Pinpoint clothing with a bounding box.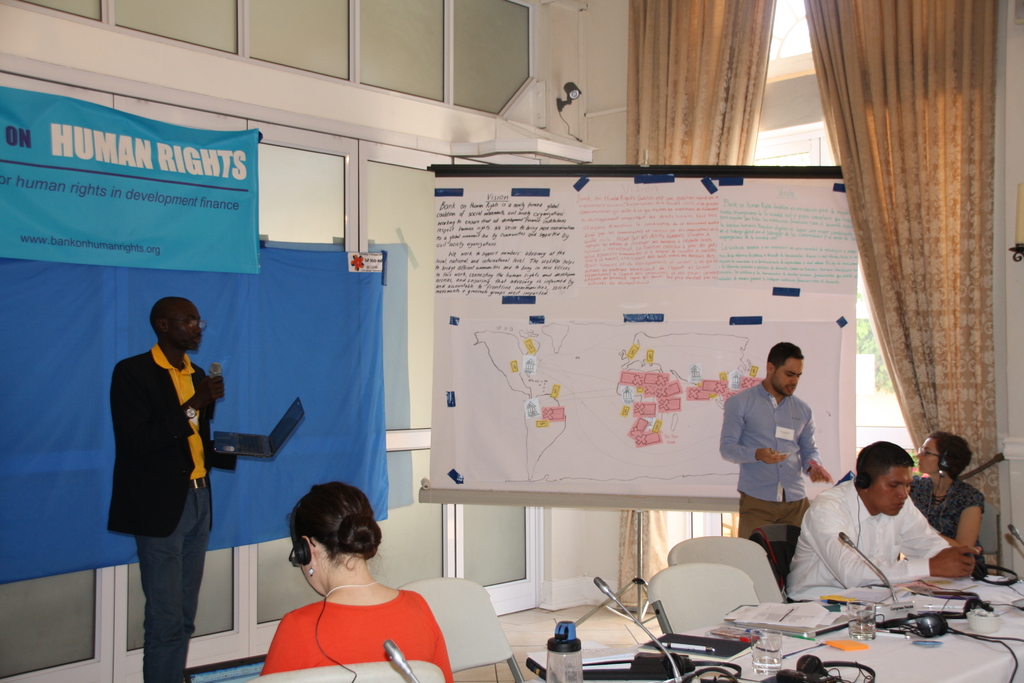
left=723, top=377, right=828, bottom=555.
